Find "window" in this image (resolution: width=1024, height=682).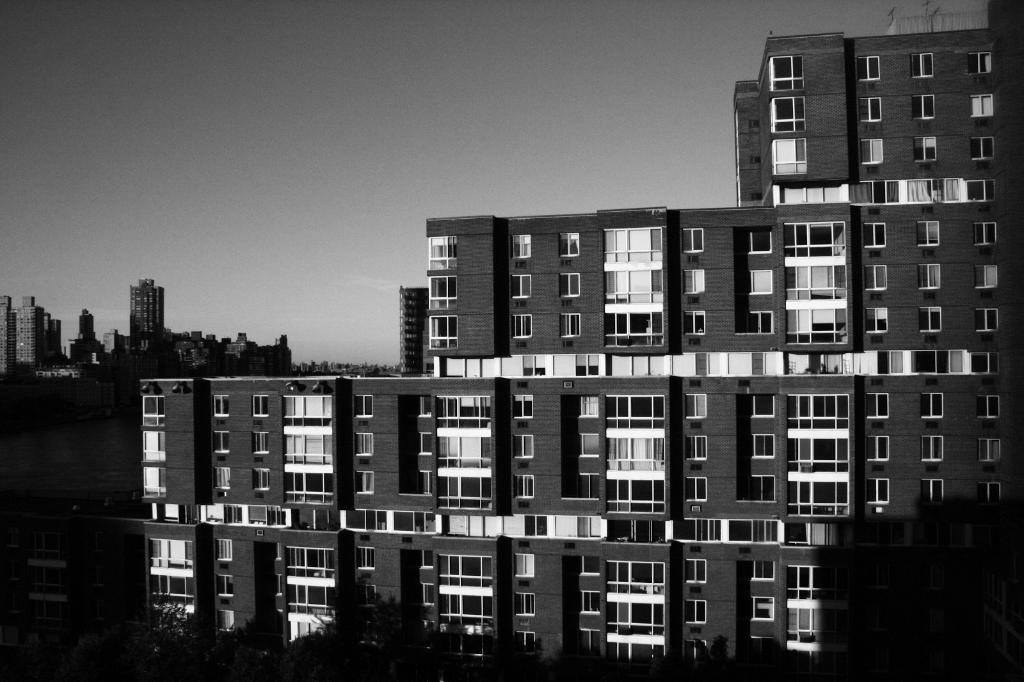
box=[920, 438, 945, 468].
